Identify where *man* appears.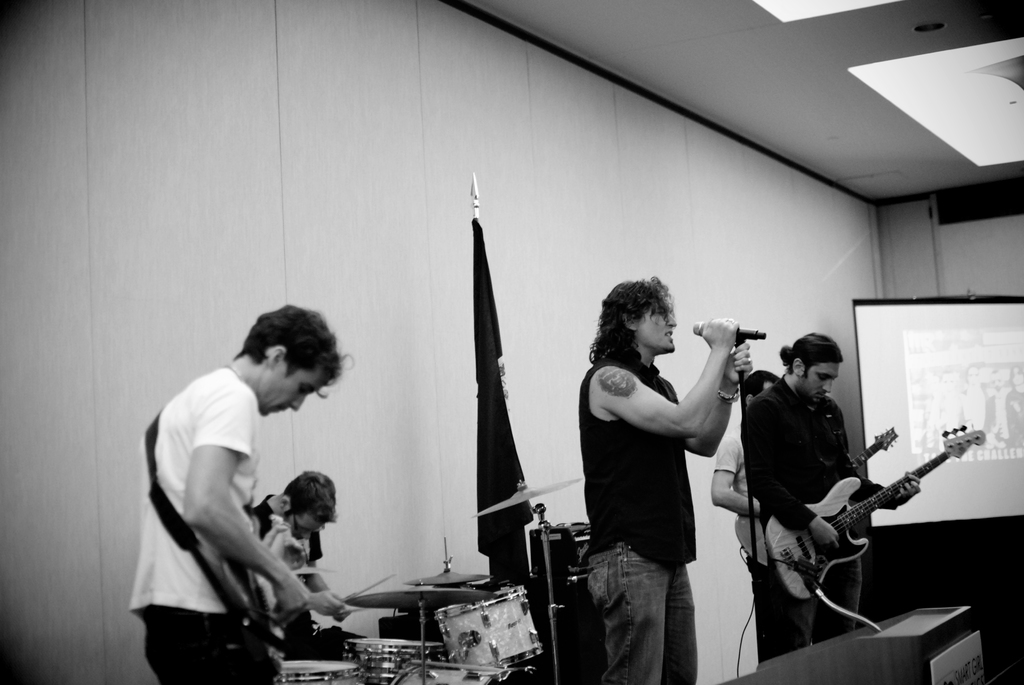
Appears at left=576, top=279, right=745, bottom=684.
